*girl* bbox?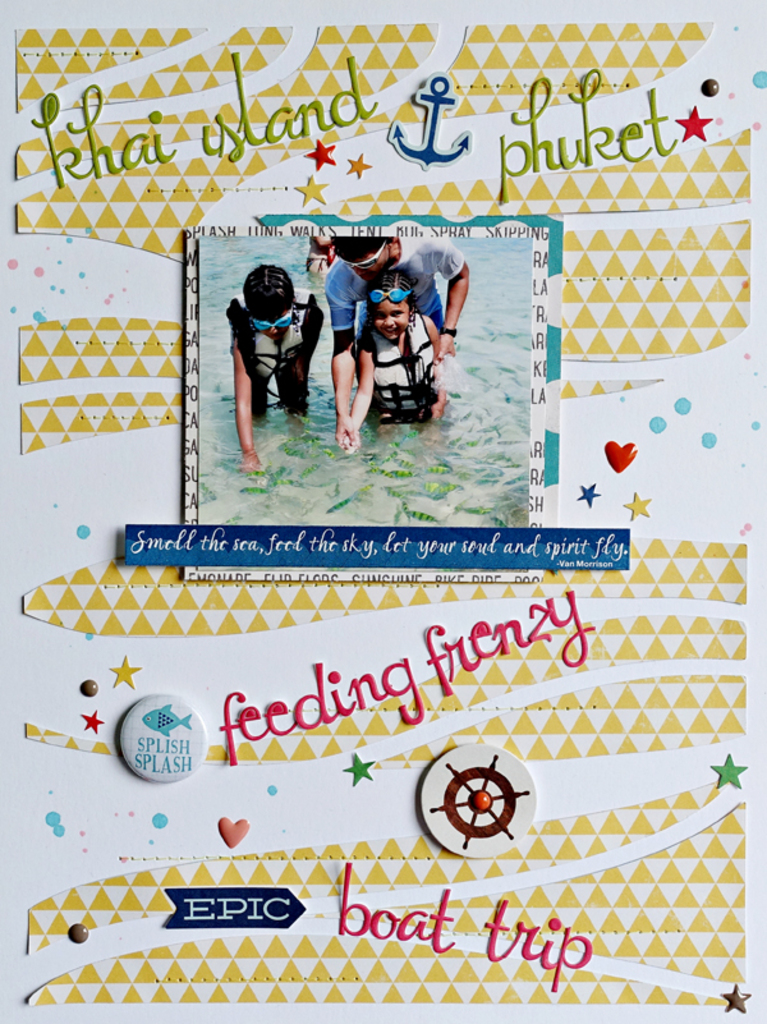
crop(225, 266, 323, 470)
